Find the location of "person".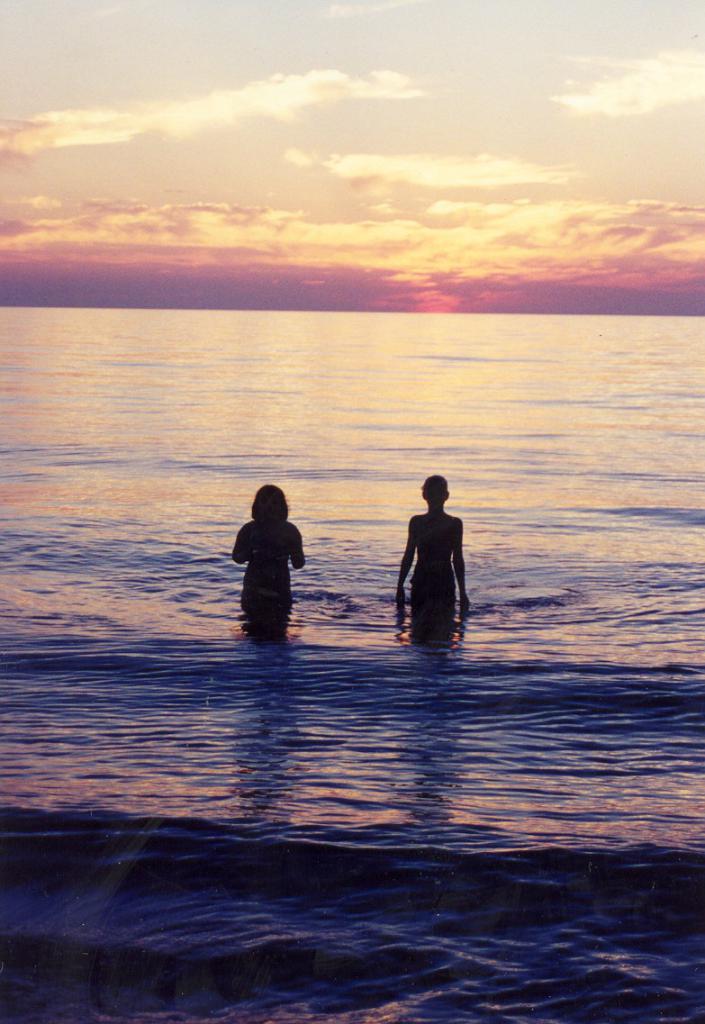
Location: 393 475 470 647.
